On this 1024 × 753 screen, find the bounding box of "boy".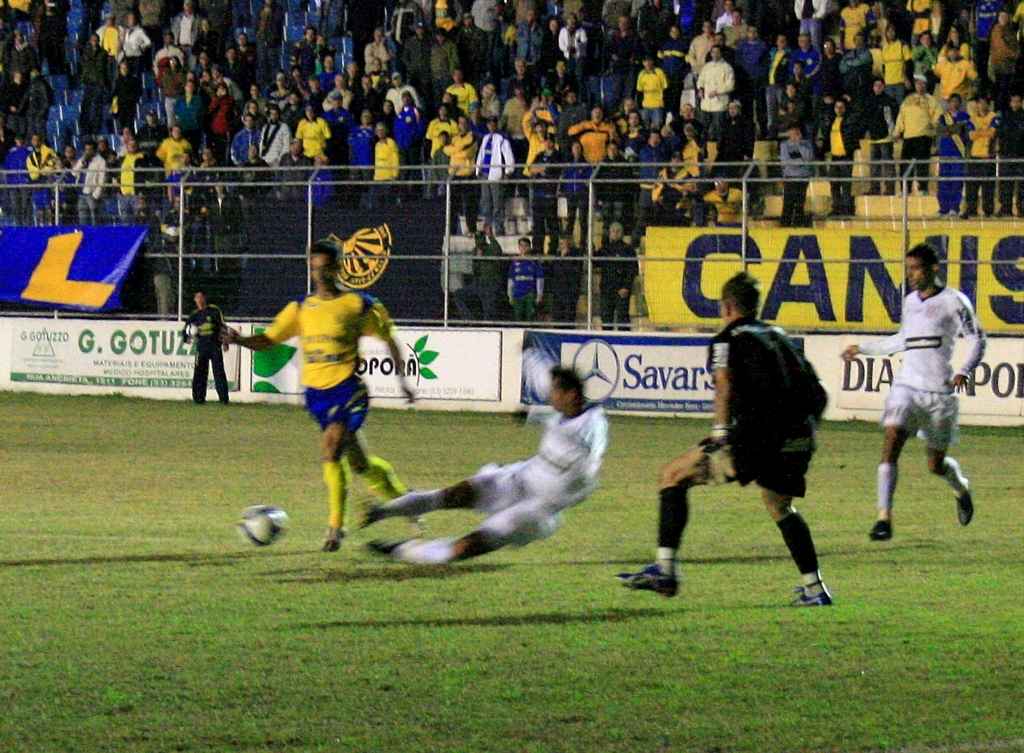
Bounding box: <box>107,134,167,222</box>.
